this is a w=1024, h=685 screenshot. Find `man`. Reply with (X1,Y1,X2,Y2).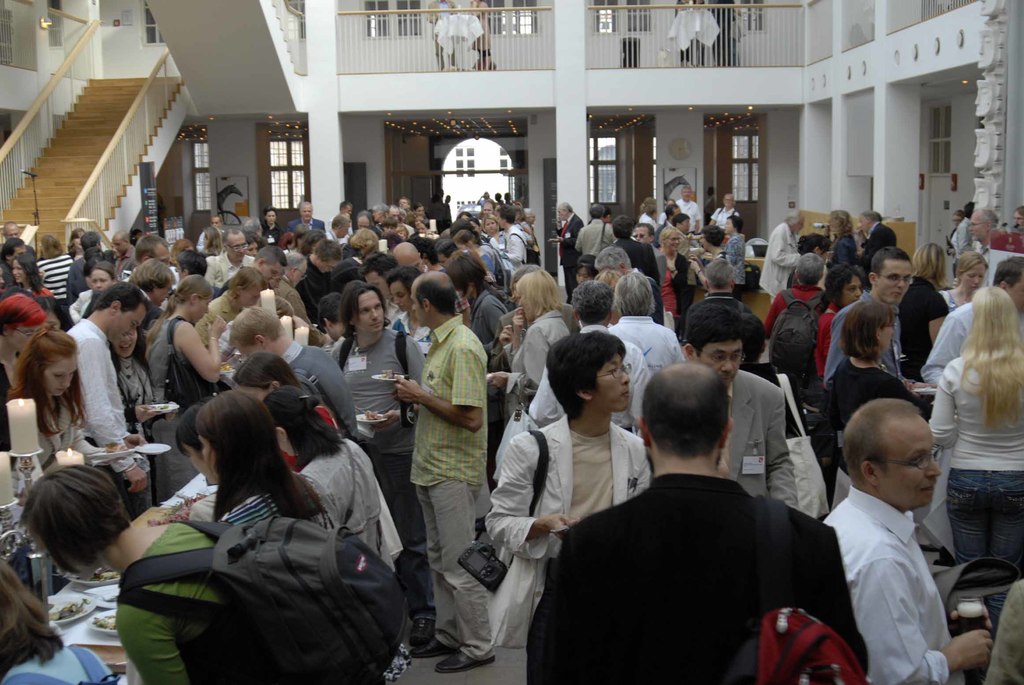
(970,207,1001,264).
